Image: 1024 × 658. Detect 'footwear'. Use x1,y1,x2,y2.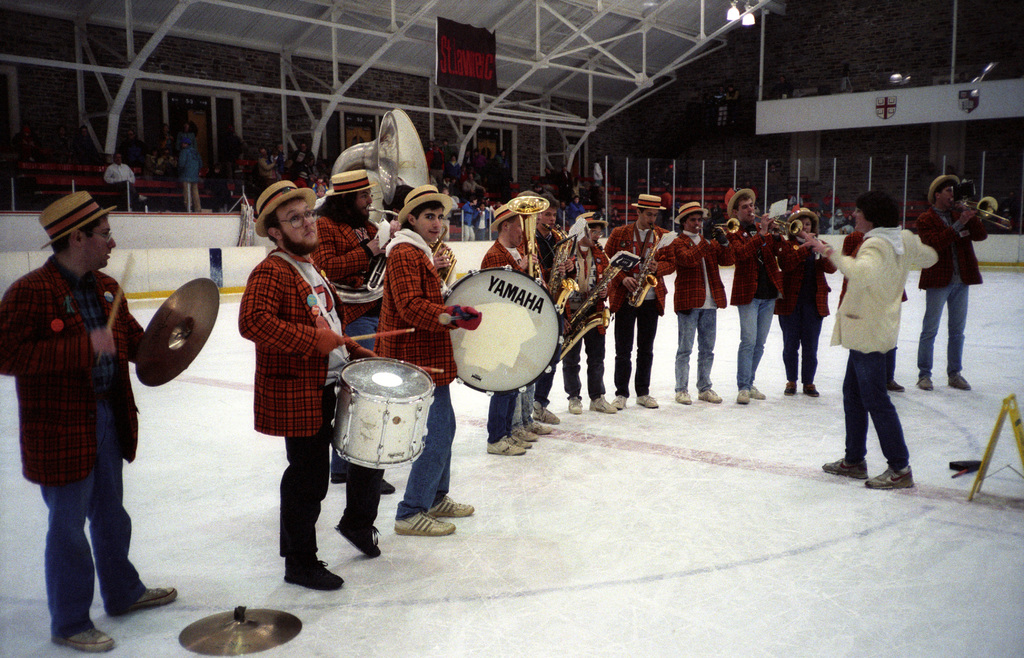
571,396,582,409.
